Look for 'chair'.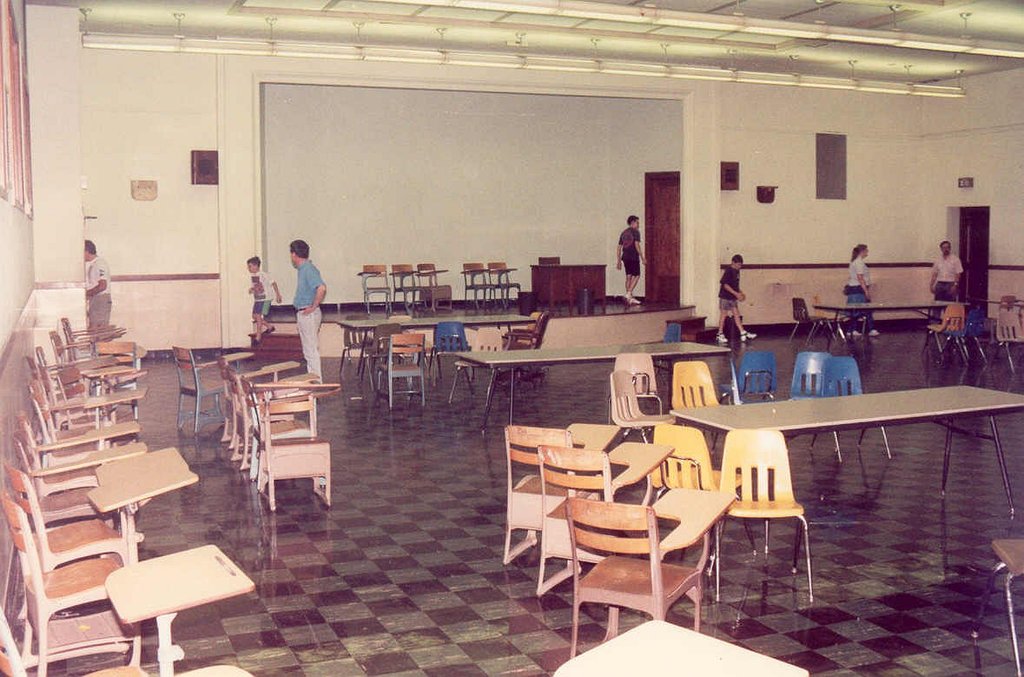
Found: [788,349,829,439].
